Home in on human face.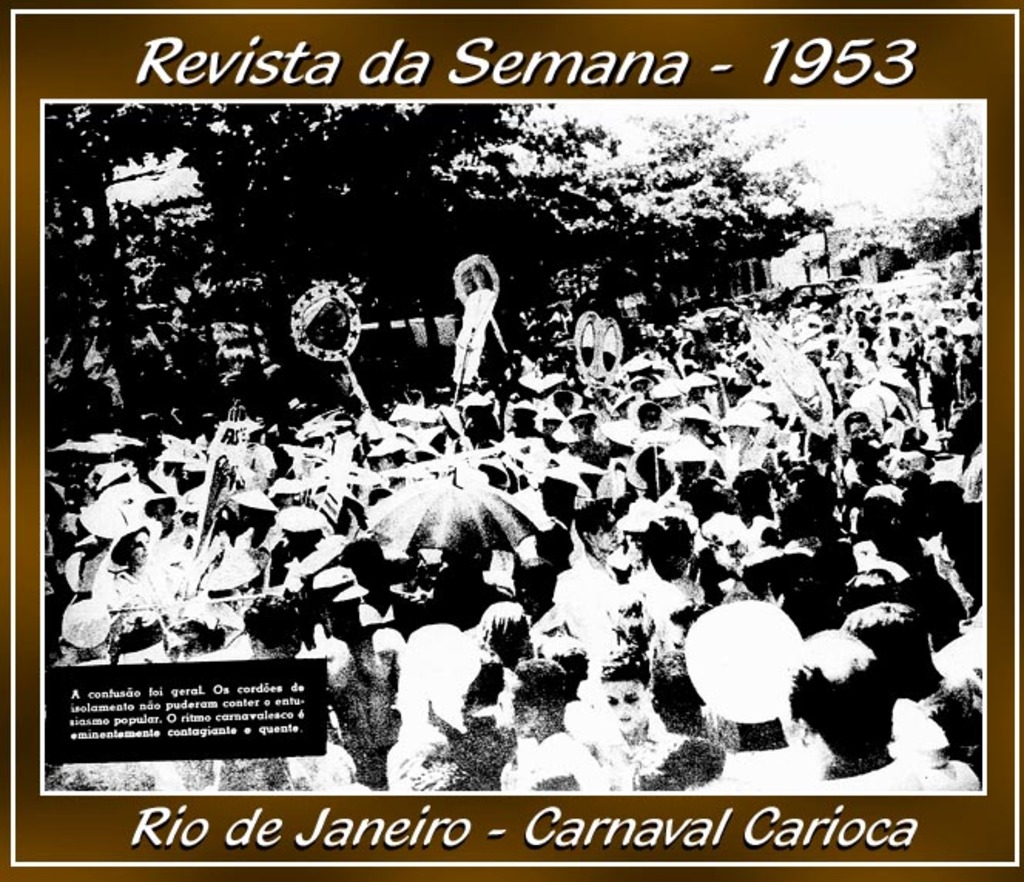
Homed in at x1=125, y1=529, x2=148, y2=567.
